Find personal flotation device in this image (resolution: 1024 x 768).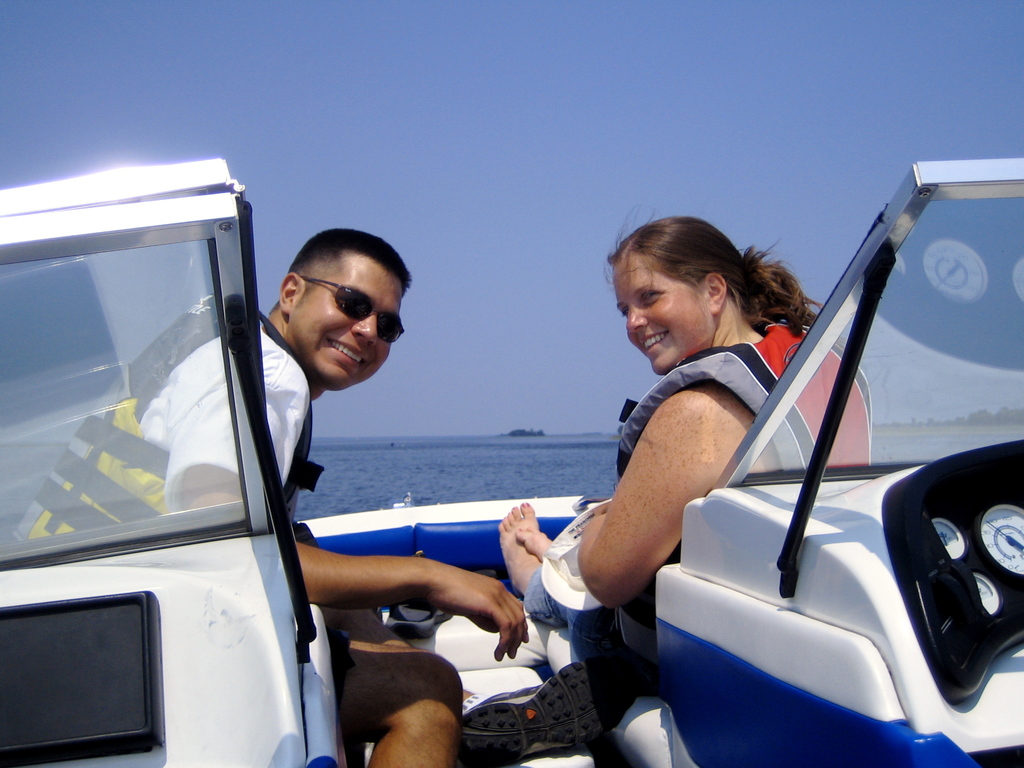
6 291 323 547.
